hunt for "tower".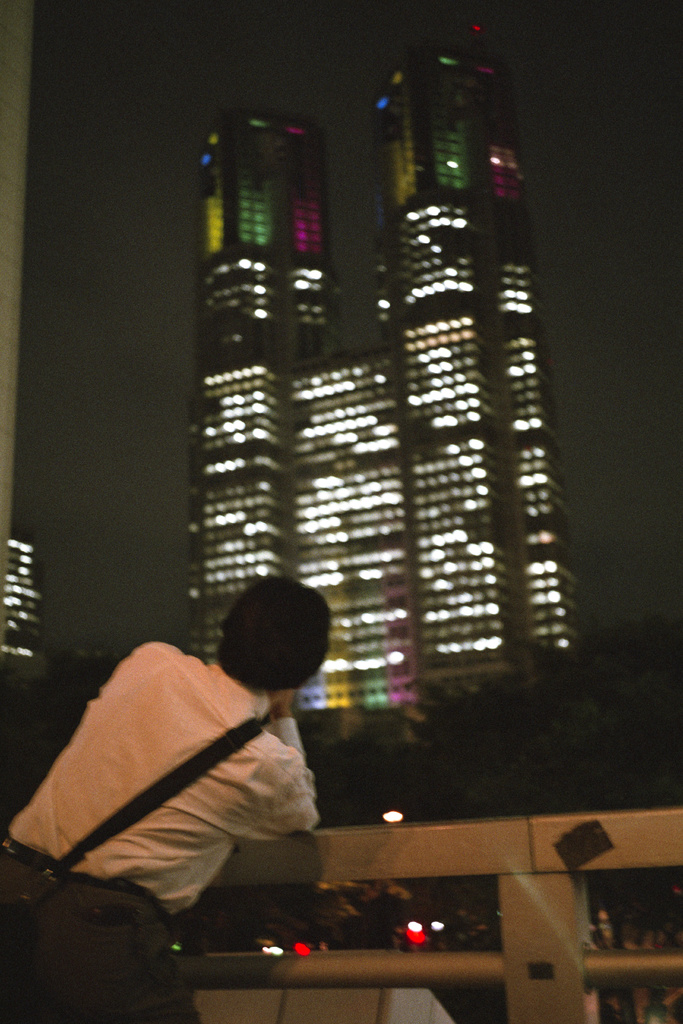
Hunted down at region(170, 28, 594, 729).
